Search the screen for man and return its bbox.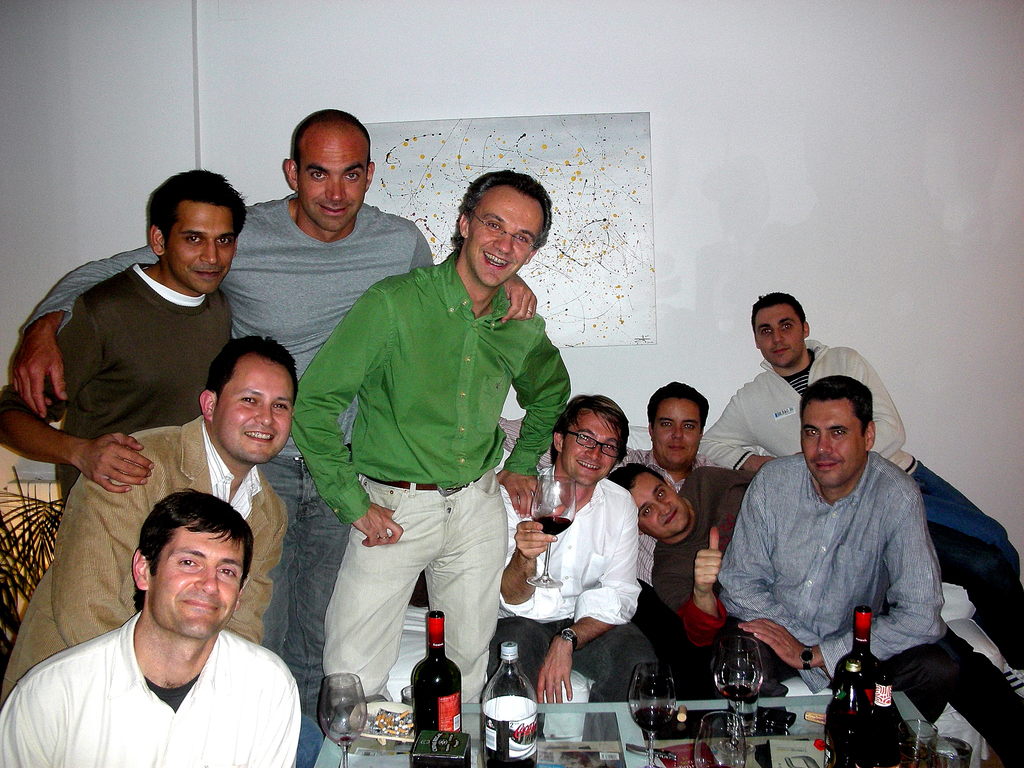
Found: bbox=(294, 168, 577, 696).
